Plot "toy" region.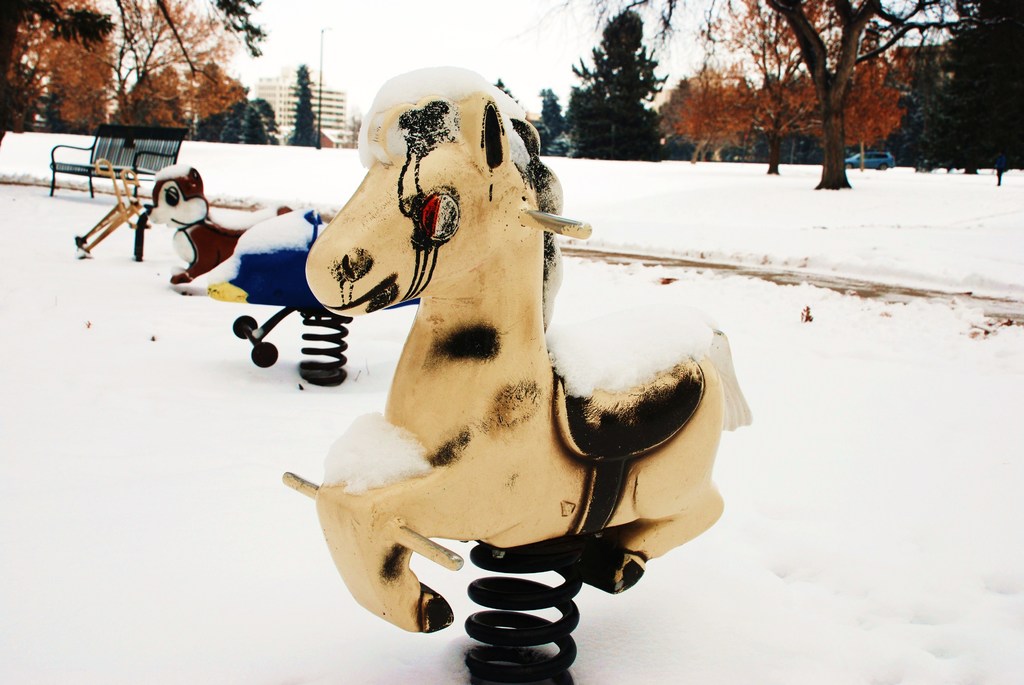
Plotted at [left=202, top=87, right=790, bottom=635].
